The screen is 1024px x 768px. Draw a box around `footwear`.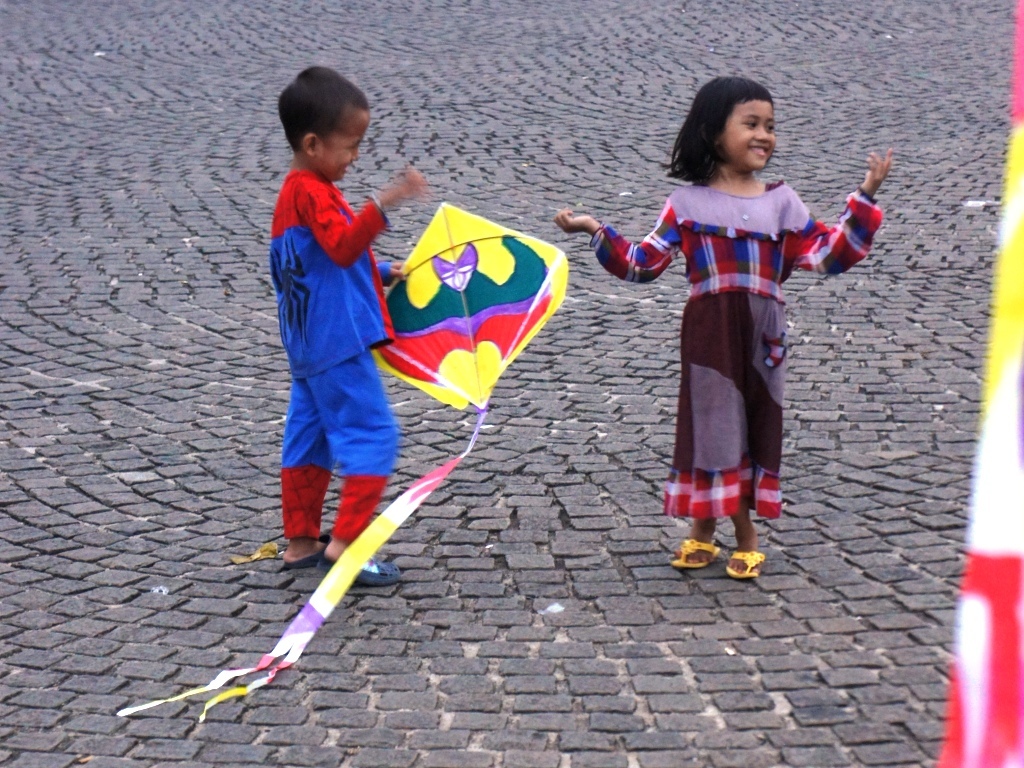
293,533,323,568.
